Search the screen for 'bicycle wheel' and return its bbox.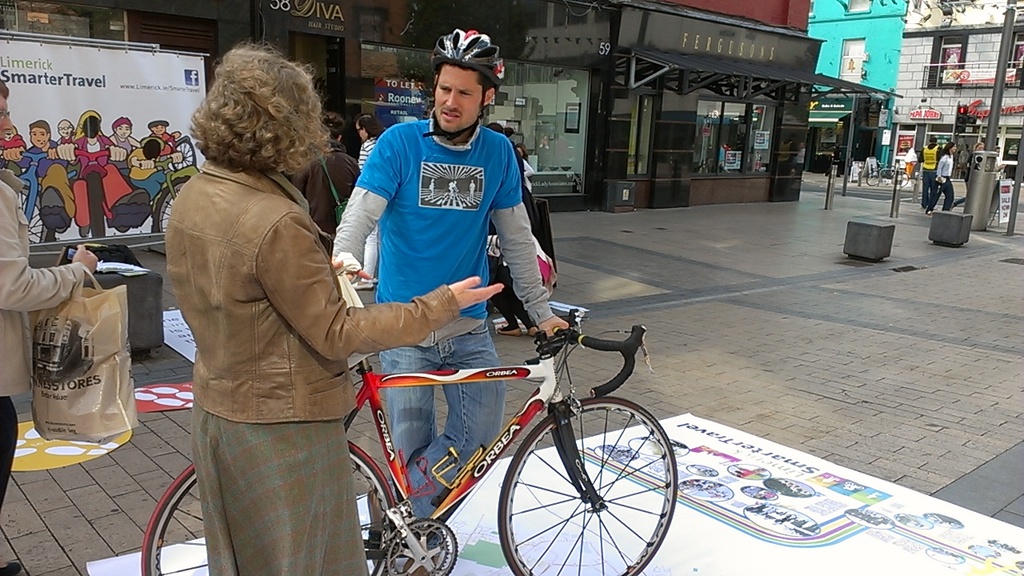
Found: {"left": 486, "top": 395, "right": 674, "bottom": 574}.
